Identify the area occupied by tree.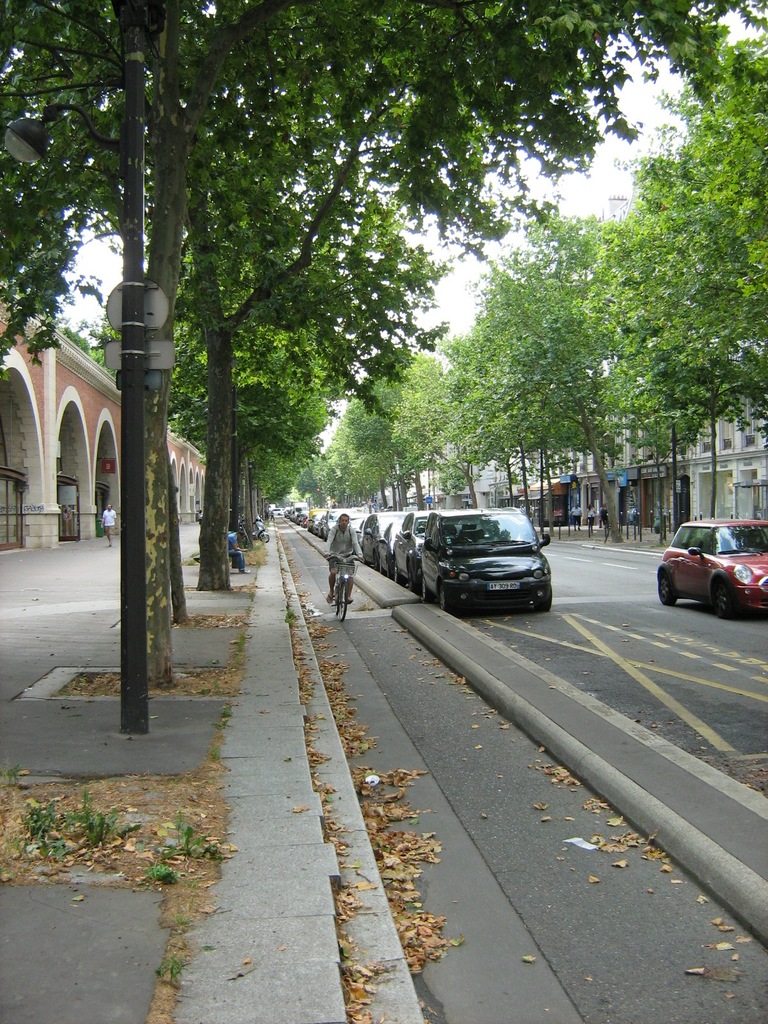
Area: detection(143, 185, 463, 511).
